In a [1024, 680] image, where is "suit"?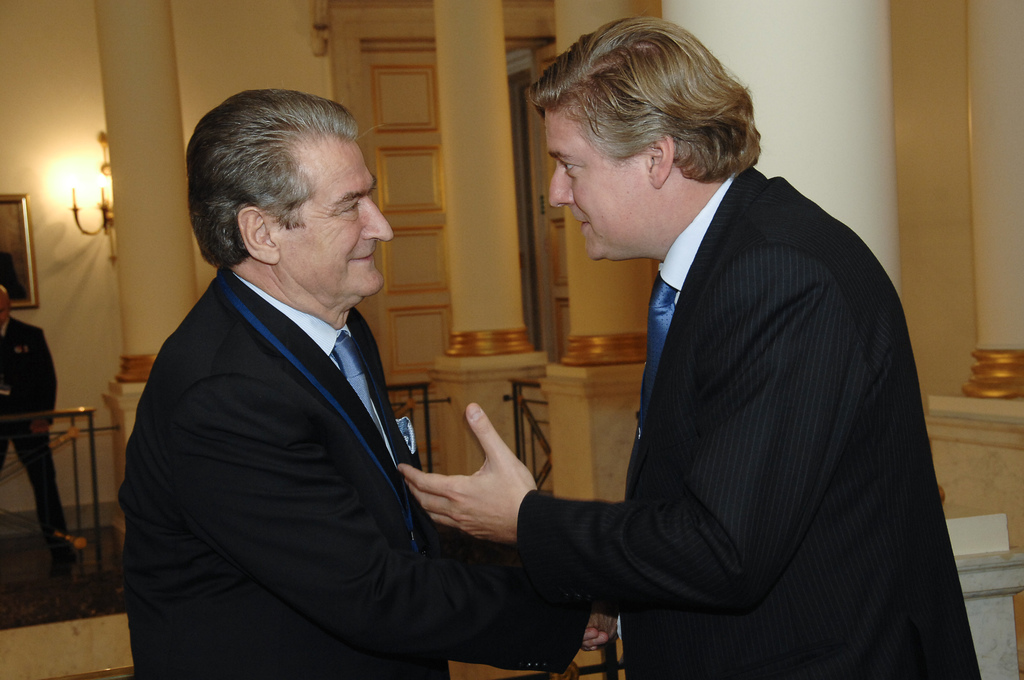
[left=516, top=159, right=985, bottom=679].
